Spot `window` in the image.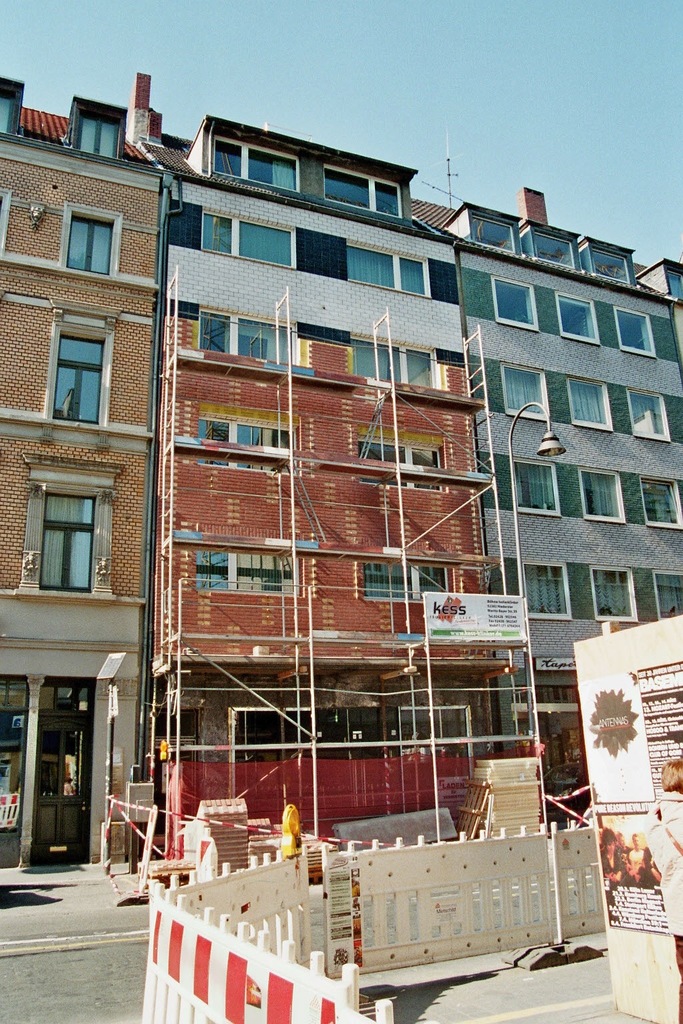
`window` found at <box>576,458,632,524</box>.
